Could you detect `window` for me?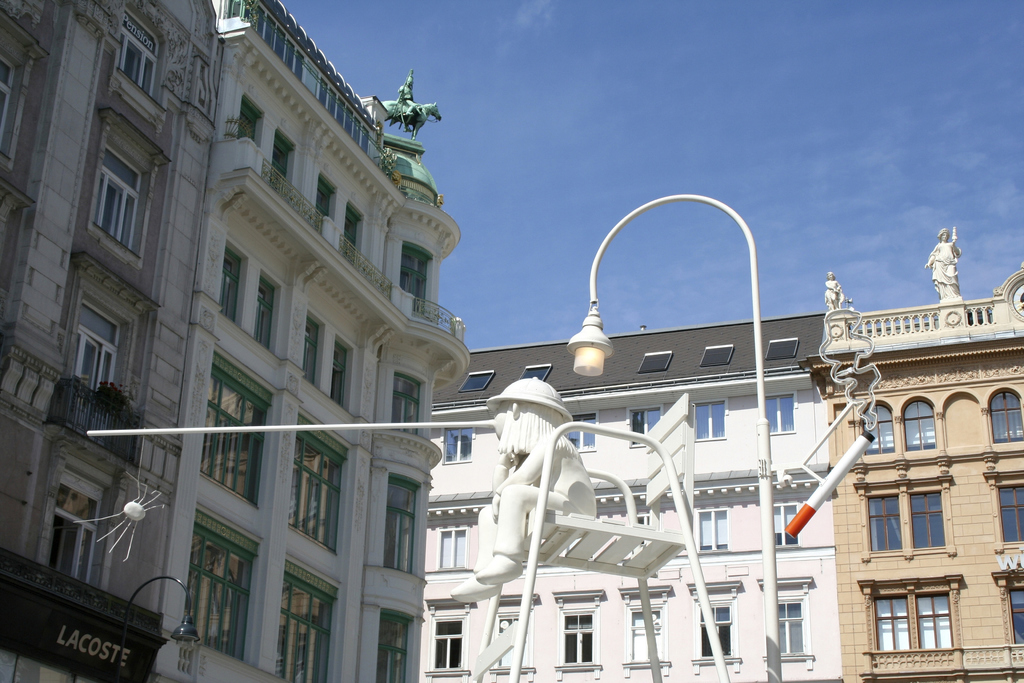
Detection result: bbox=(459, 339, 801, 397).
